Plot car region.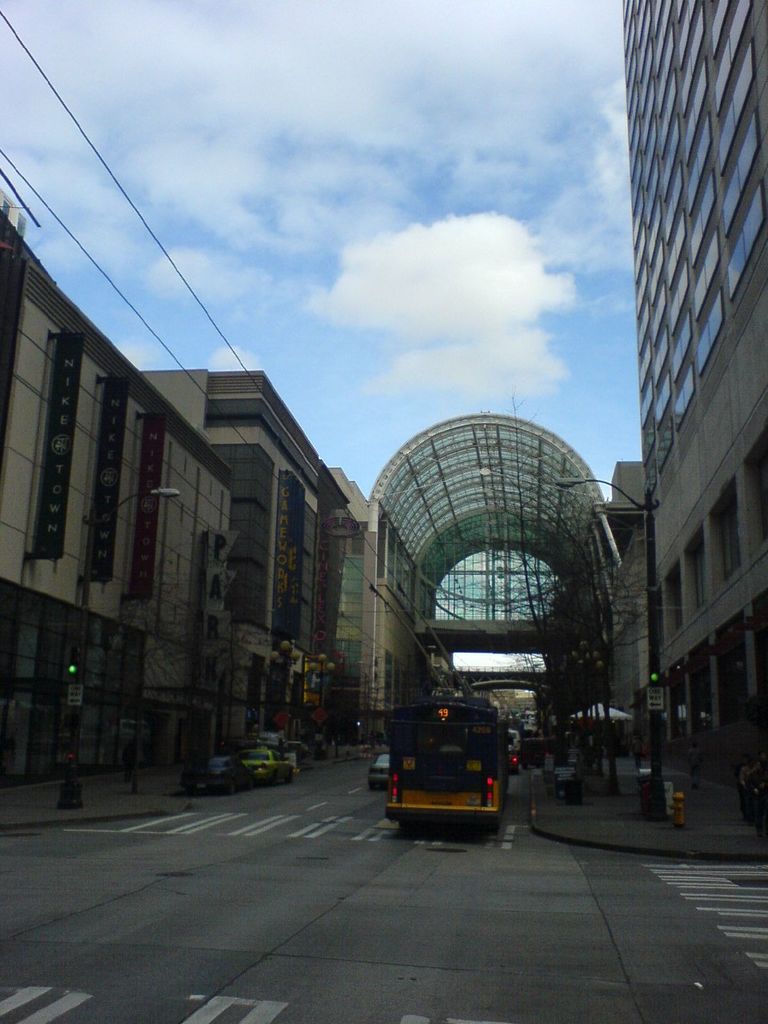
Plotted at 368:753:389:792.
